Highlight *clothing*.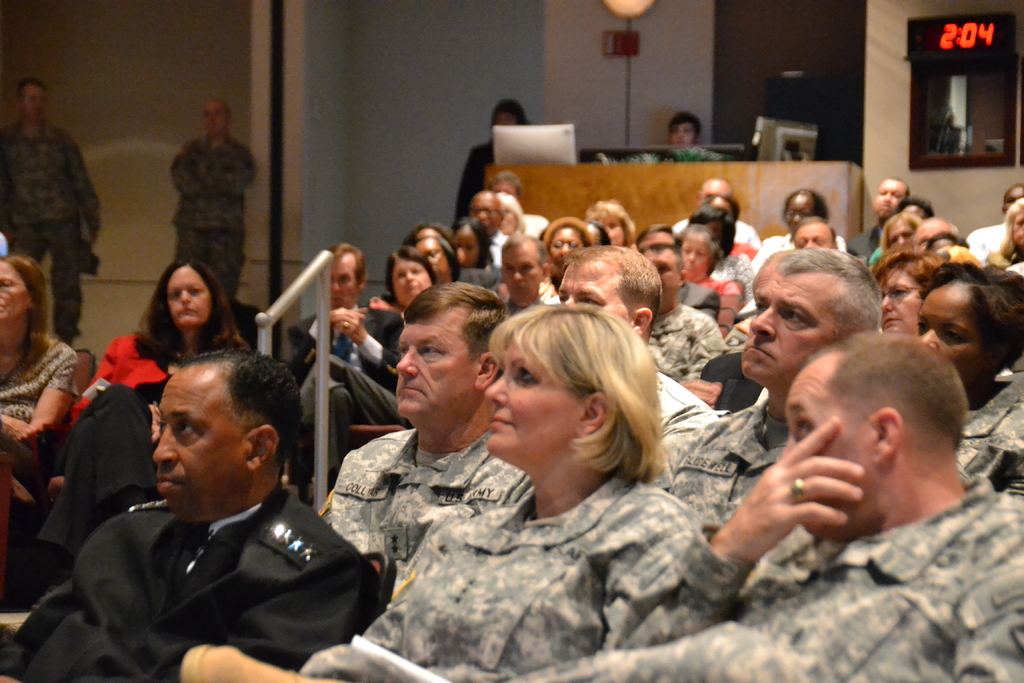
Highlighted region: [left=169, top=135, right=255, bottom=299].
